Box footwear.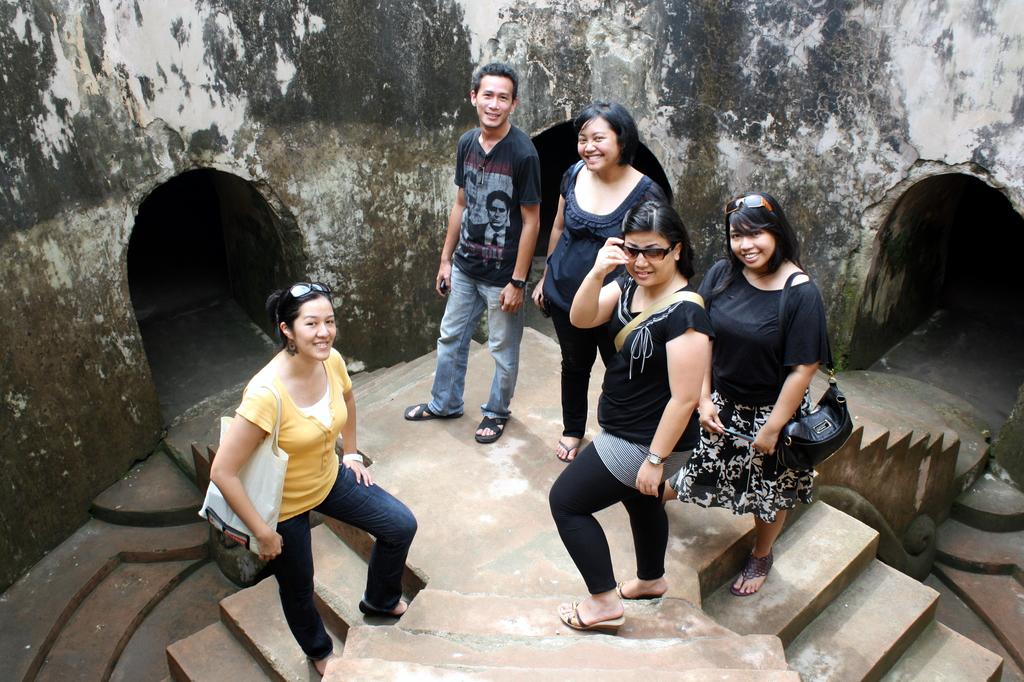
313,654,337,679.
